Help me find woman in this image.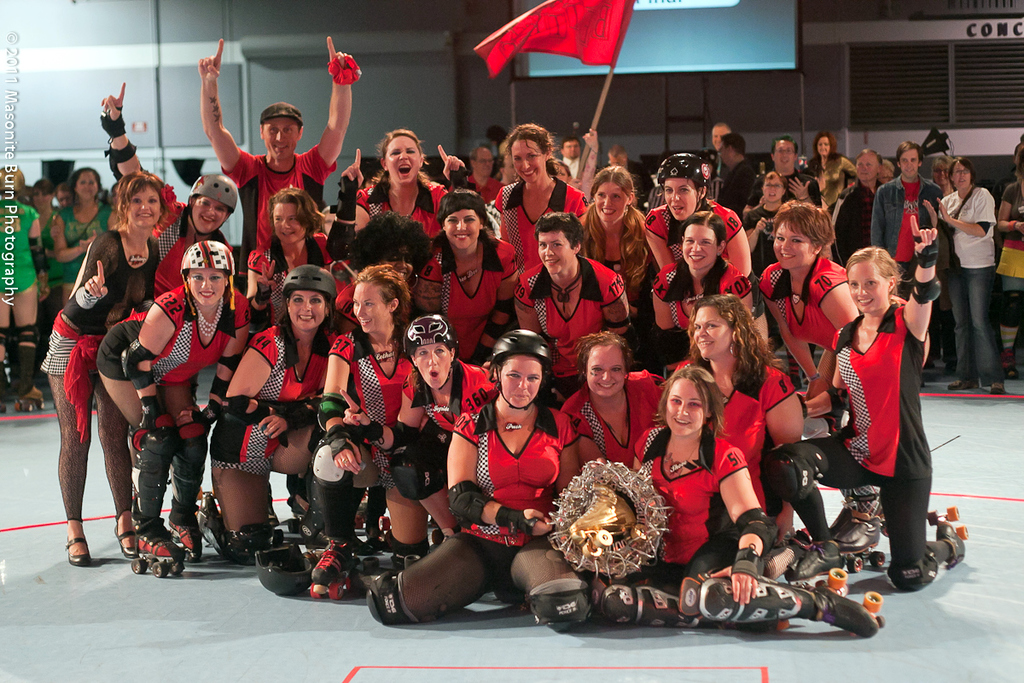
Found it: left=494, top=119, right=600, bottom=271.
